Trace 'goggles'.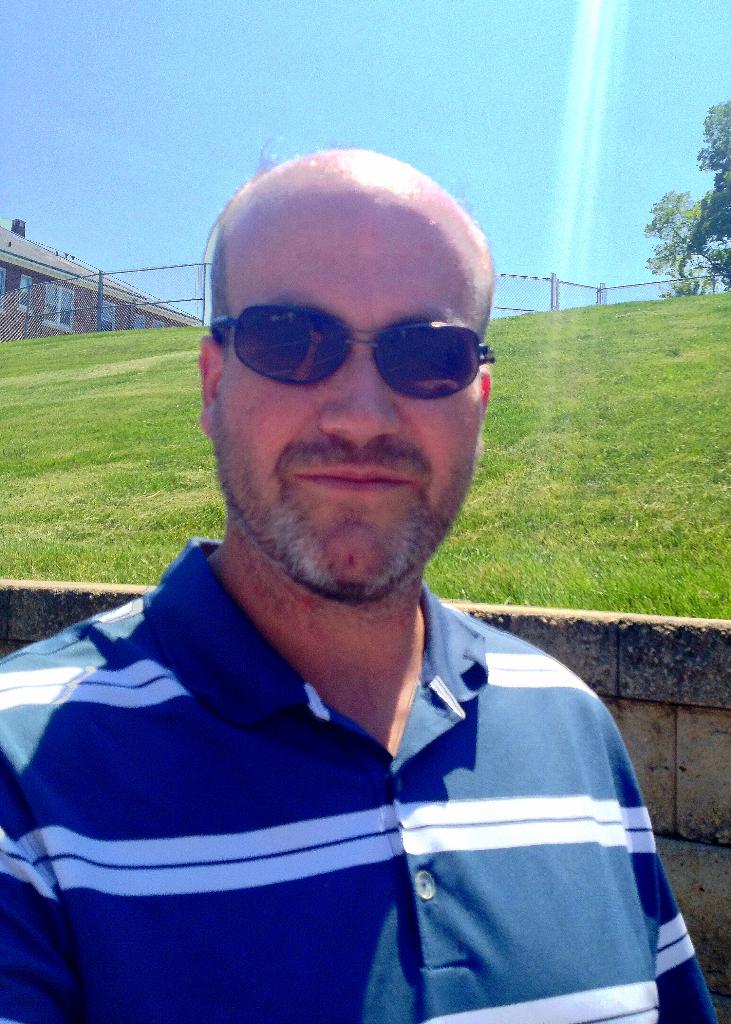
Traced to 204, 289, 490, 391.
